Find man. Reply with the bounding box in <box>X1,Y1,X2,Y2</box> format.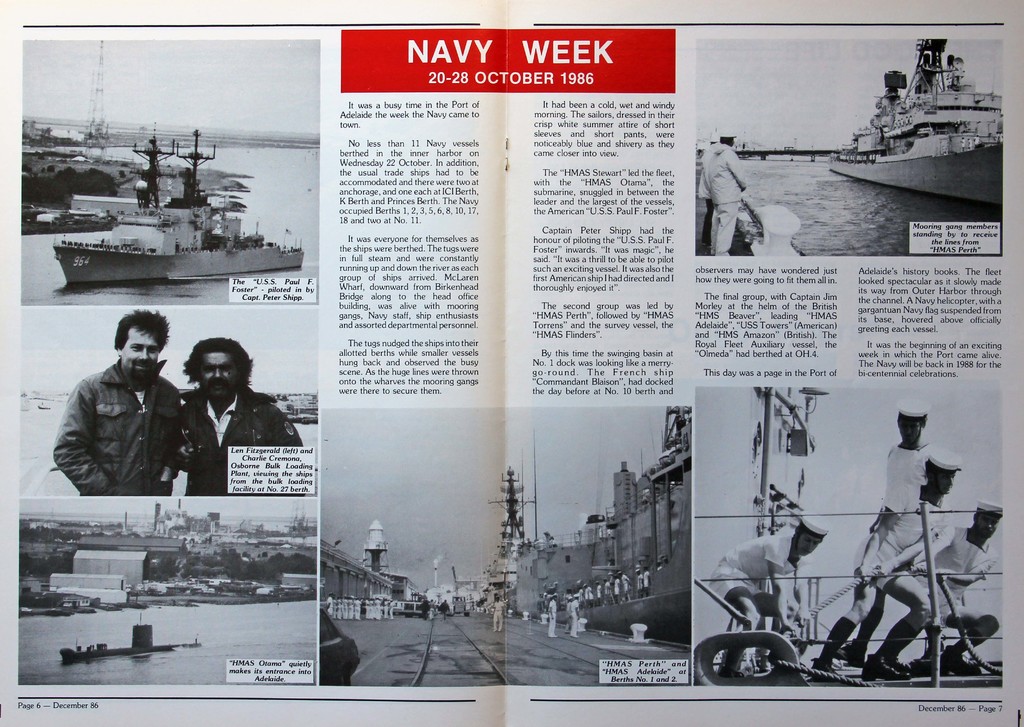
<box>831,398,934,669</box>.
